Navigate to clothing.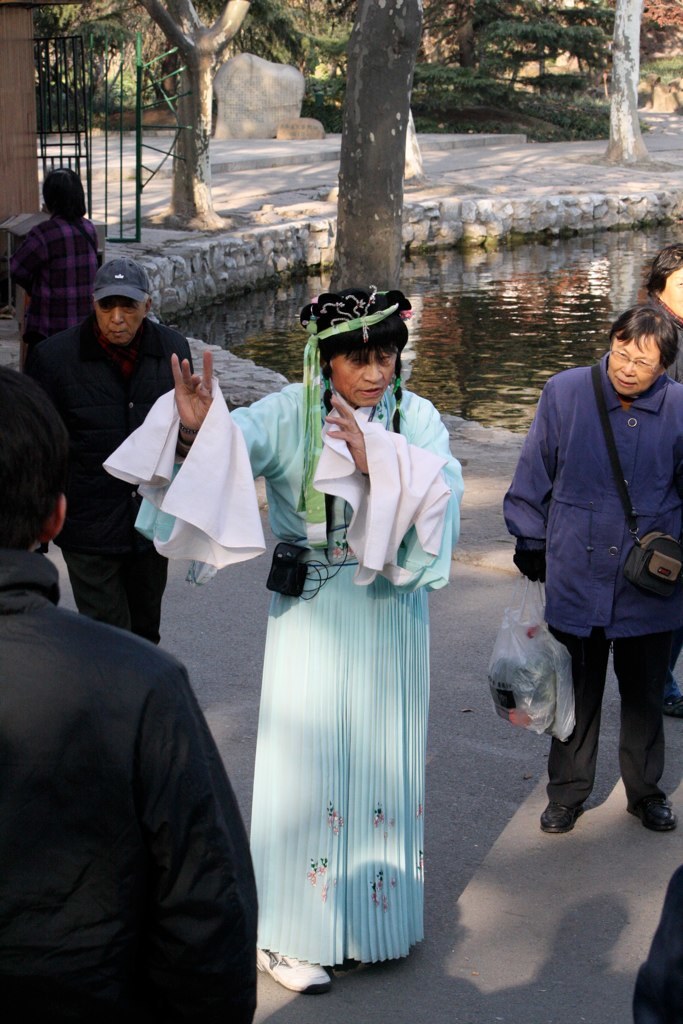
Navigation target: x1=0, y1=547, x2=257, y2=1023.
